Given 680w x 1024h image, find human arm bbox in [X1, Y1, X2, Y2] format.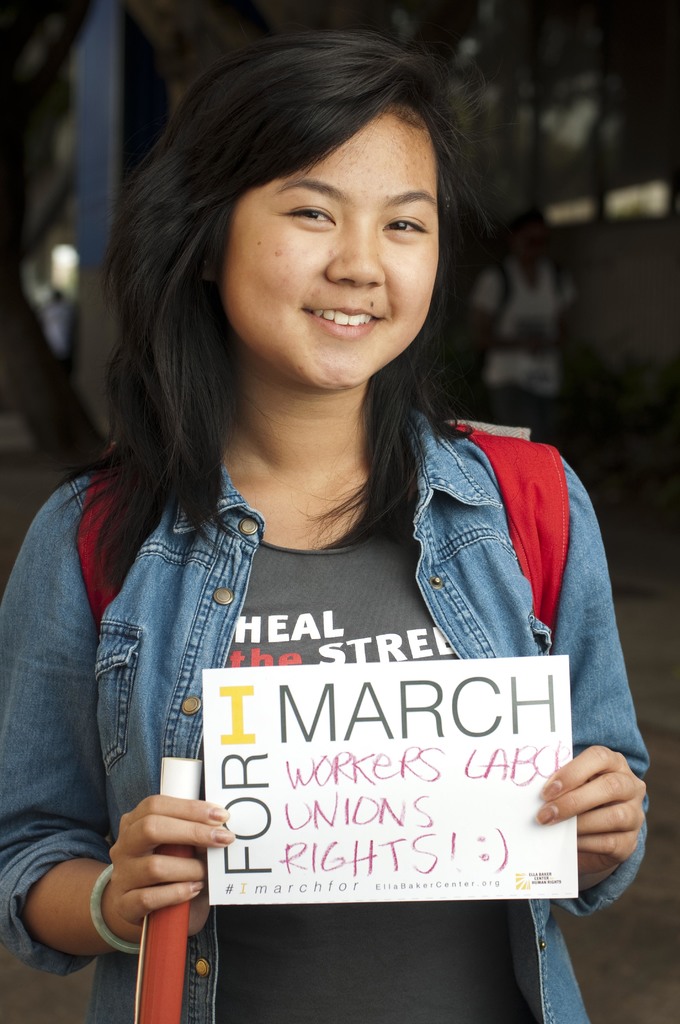
[539, 445, 658, 910].
